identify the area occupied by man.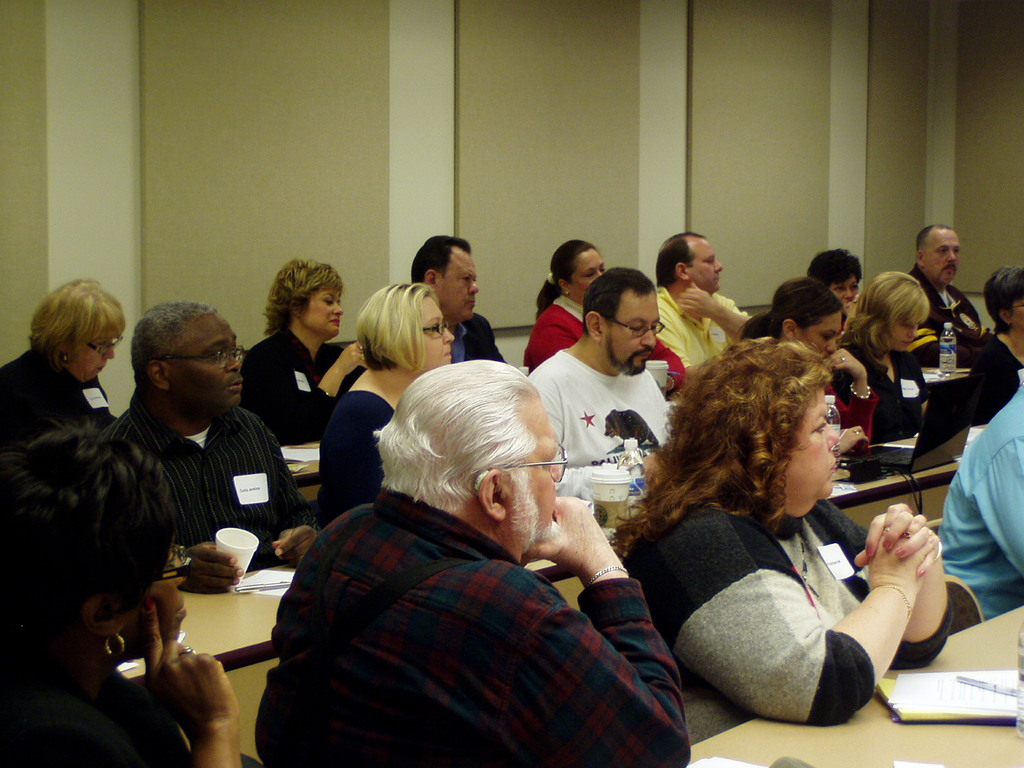
Area: l=639, t=237, r=760, b=391.
